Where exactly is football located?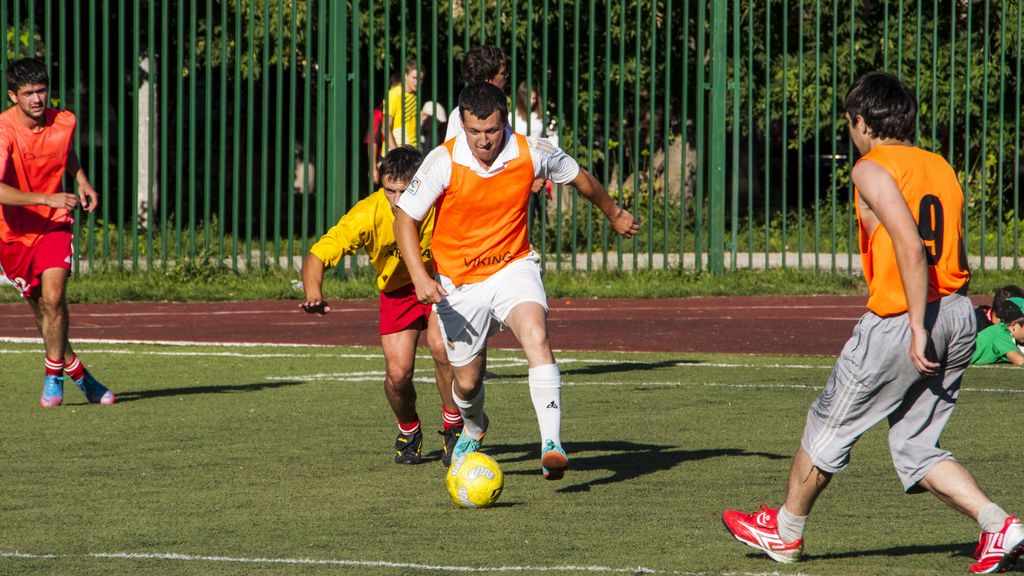
Its bounding box is bbox=[442, 448, 511, 511].
